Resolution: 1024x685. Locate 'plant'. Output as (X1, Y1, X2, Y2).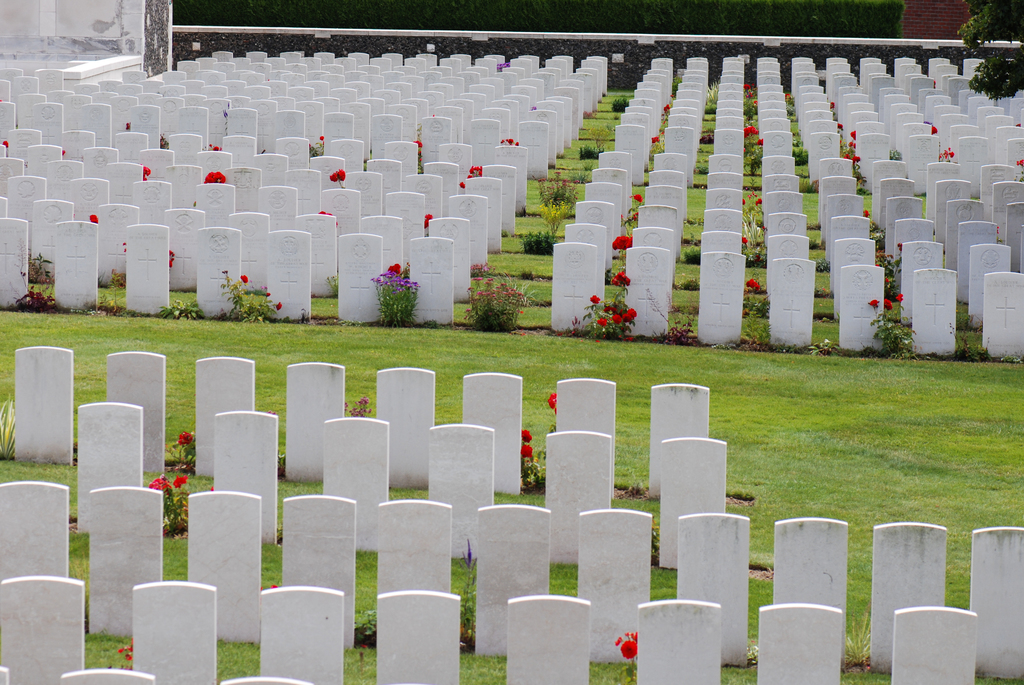
(614, 86, 630, 111).
